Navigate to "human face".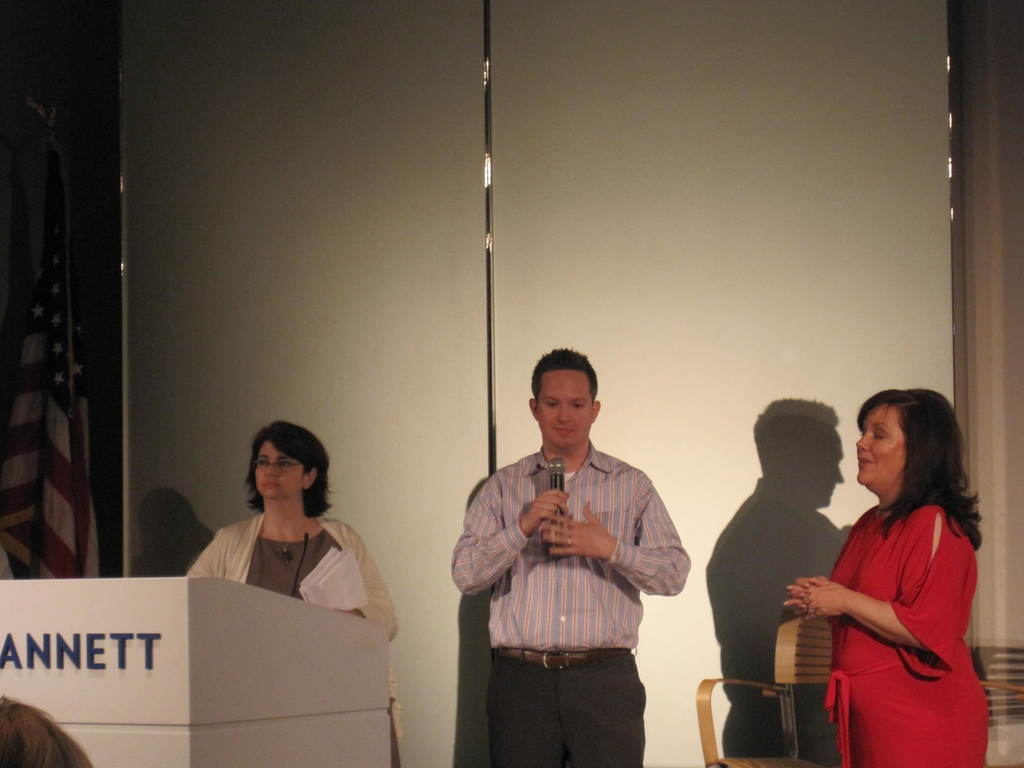
Navigation target: x1=250 y1=436 x2=303 y2=501.
